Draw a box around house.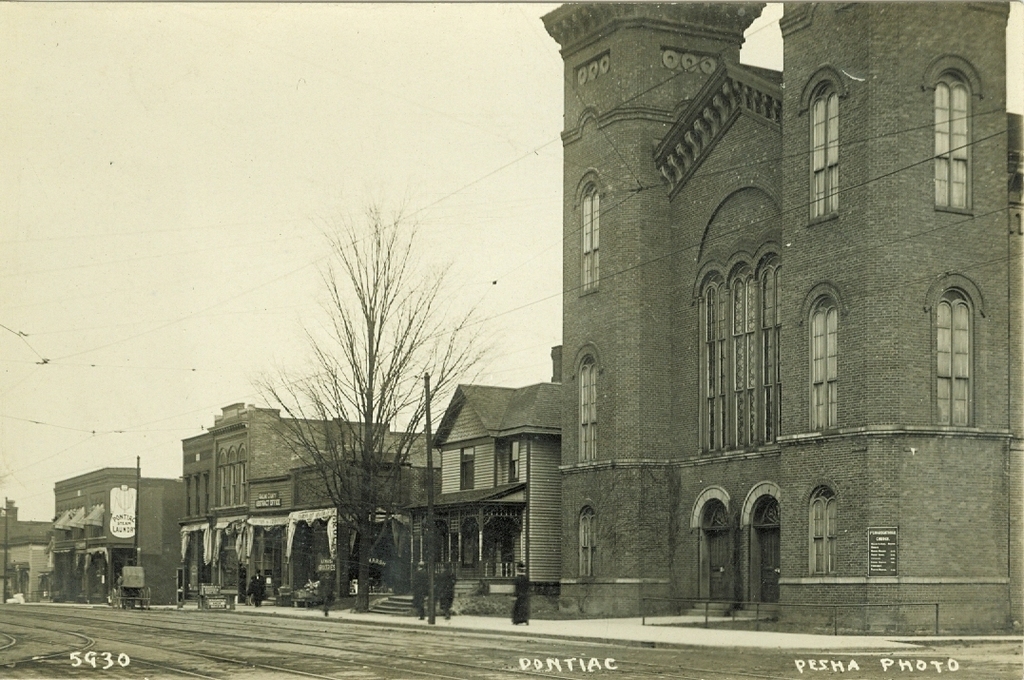
(22, 470, 179, 606).
